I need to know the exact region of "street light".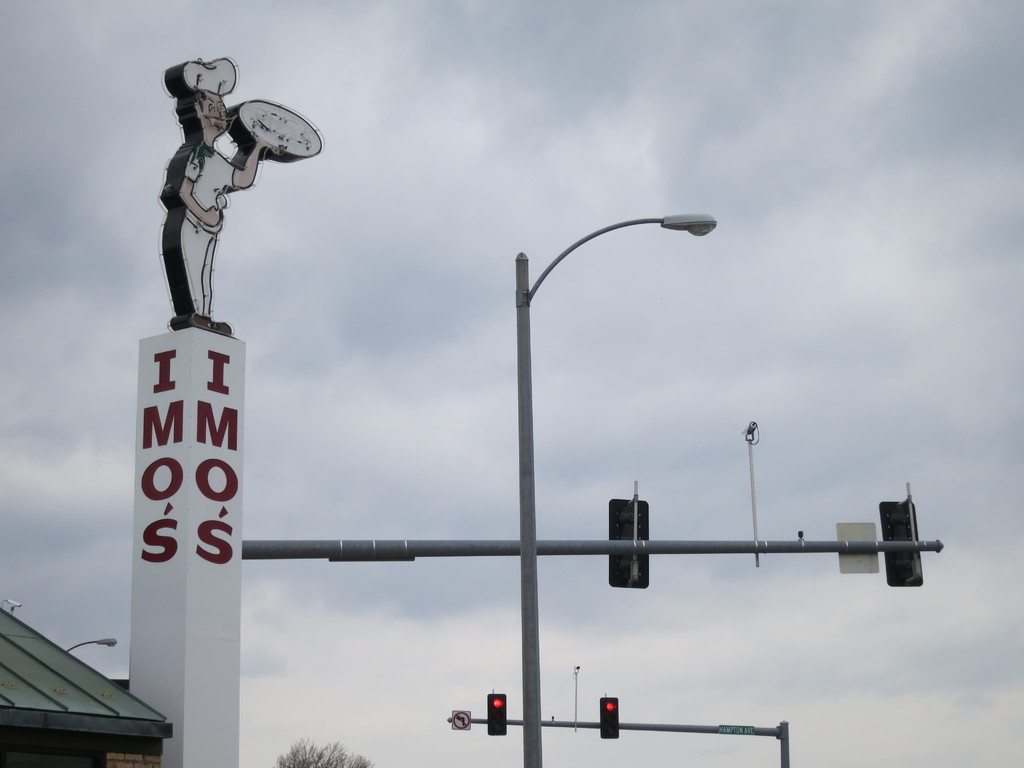
Region: 68/637/121/662.
